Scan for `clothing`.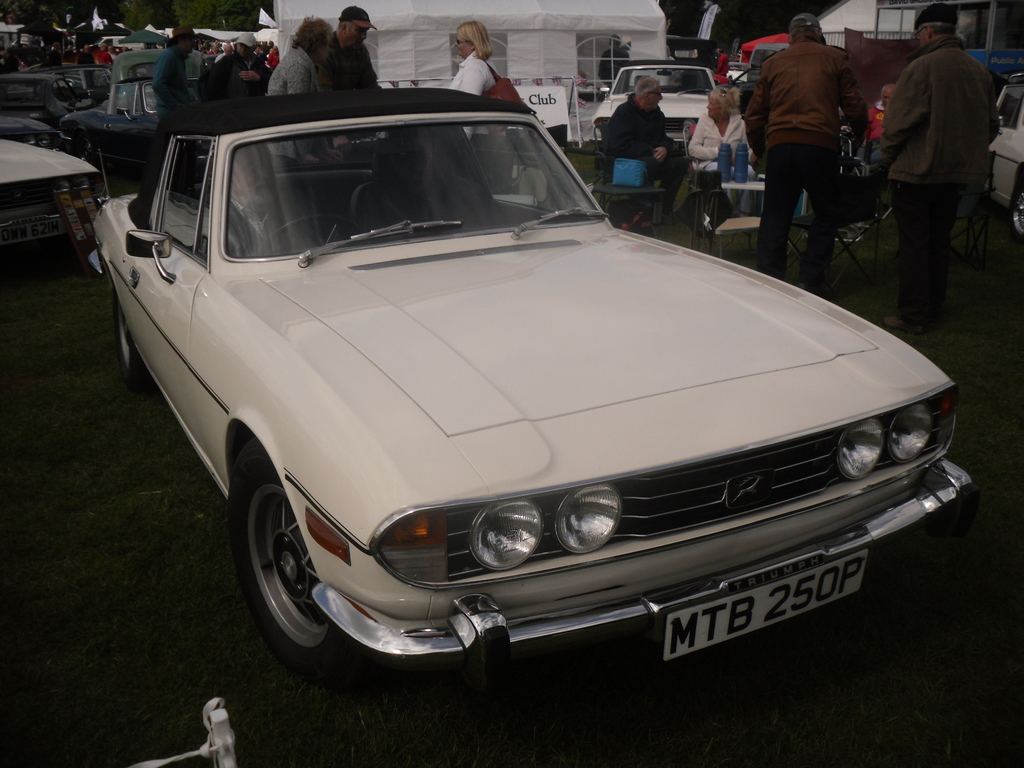
Scan result: pyautogui.locateOnScreen(209, 49, 270, 93).
